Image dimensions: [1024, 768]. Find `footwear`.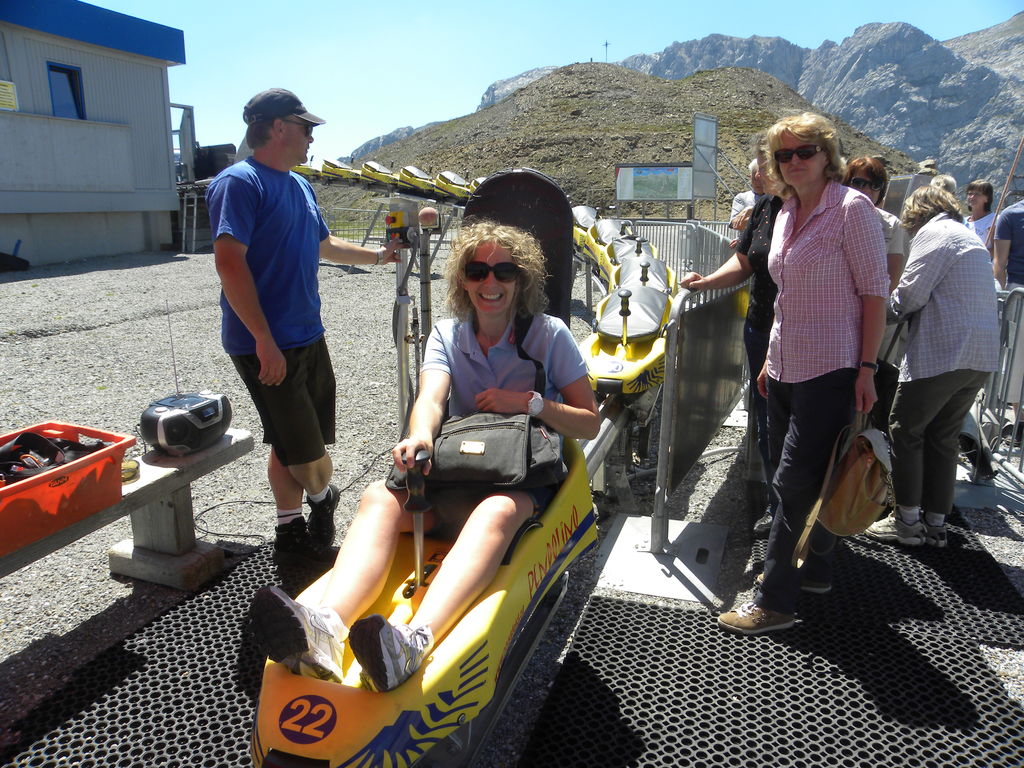
box(927, 521, 948, 546).
